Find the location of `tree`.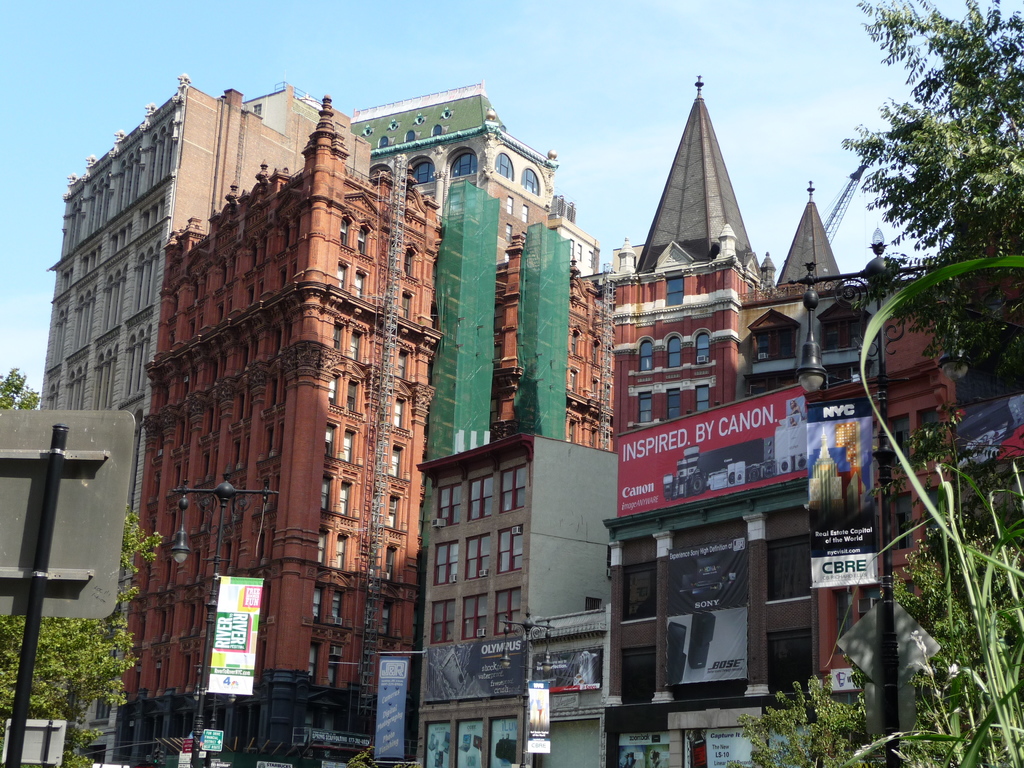
Location: <region>0, 367, 186, 767</region>.
